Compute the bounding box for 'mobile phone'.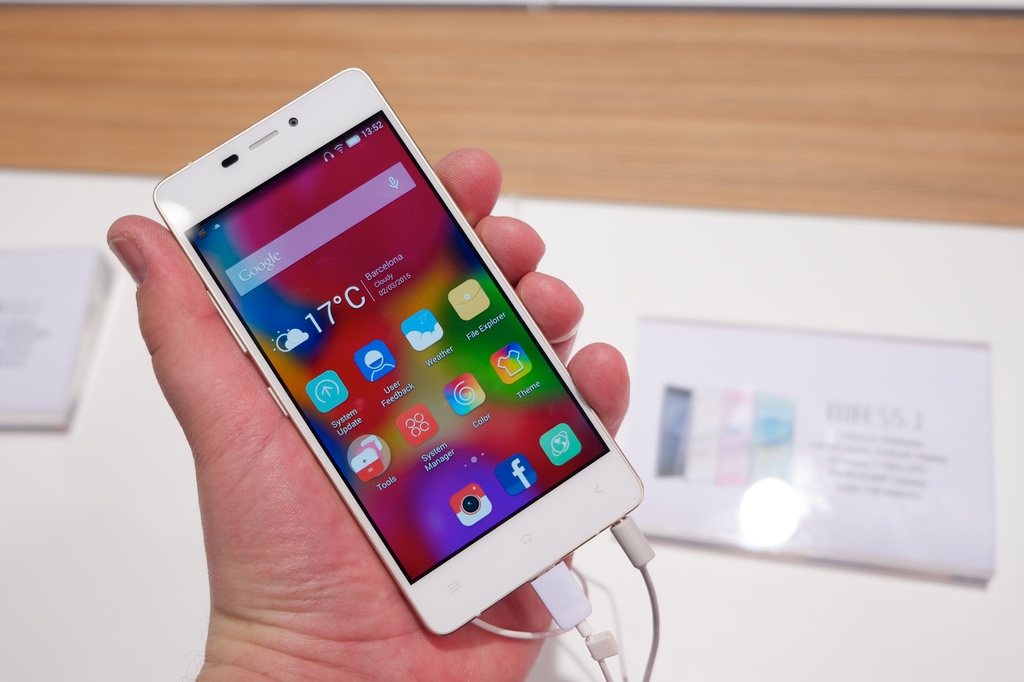
[138, 68, 648, 663].
